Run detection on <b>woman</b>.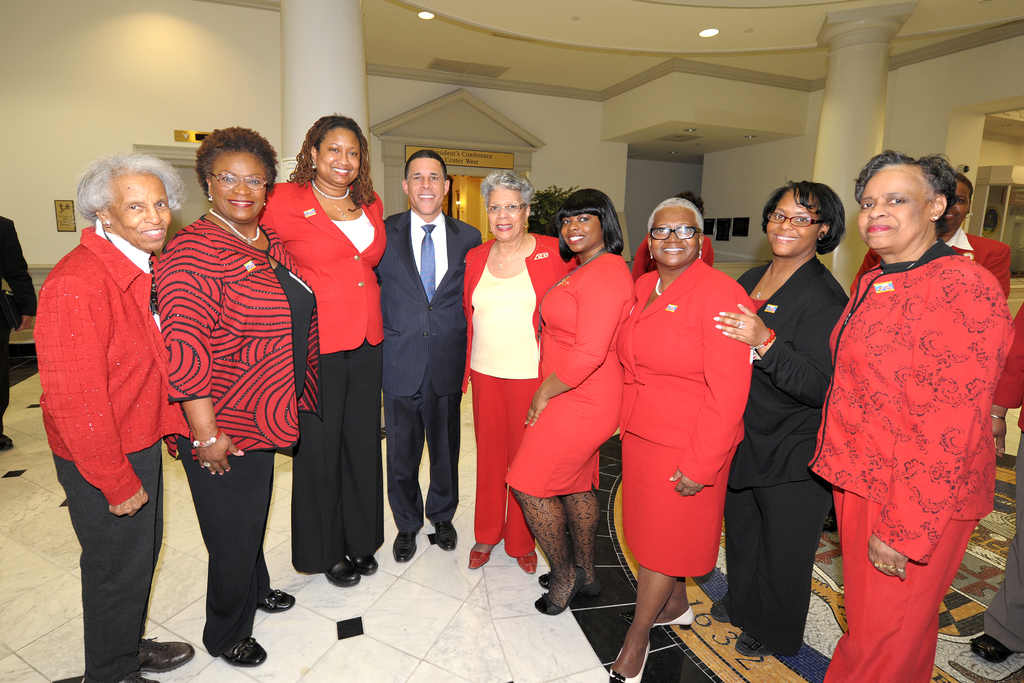
Result: [36,152,193,682].
